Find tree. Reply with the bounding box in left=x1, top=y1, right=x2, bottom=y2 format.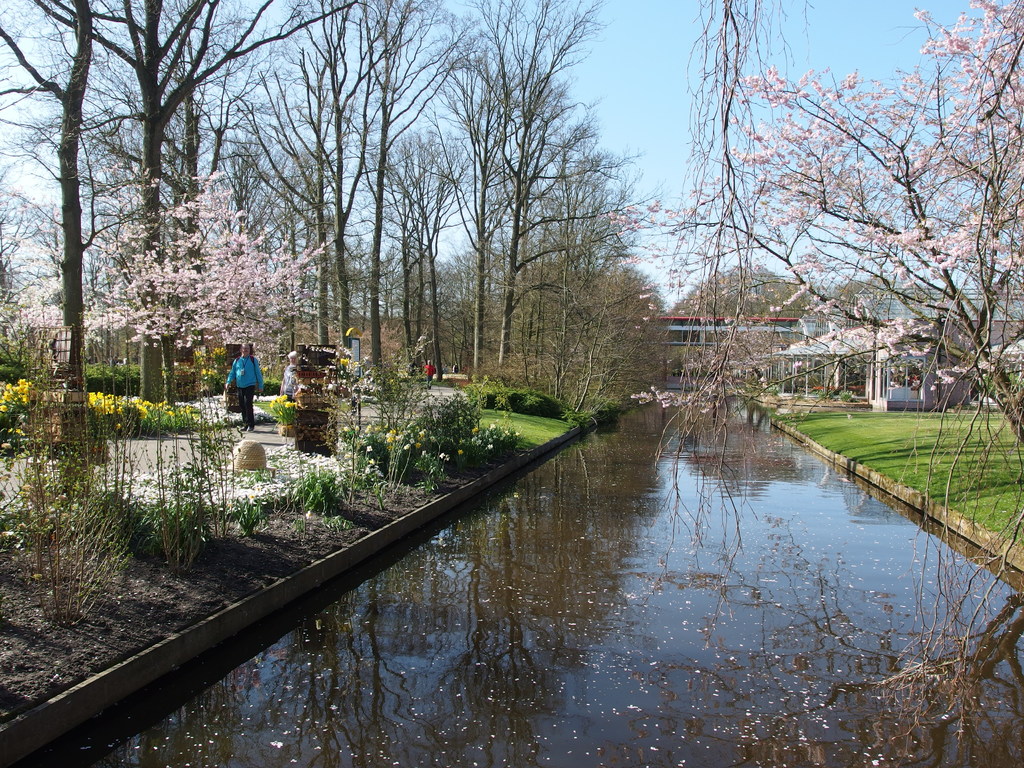
left=664, top=257, right=812, bottom=326.
